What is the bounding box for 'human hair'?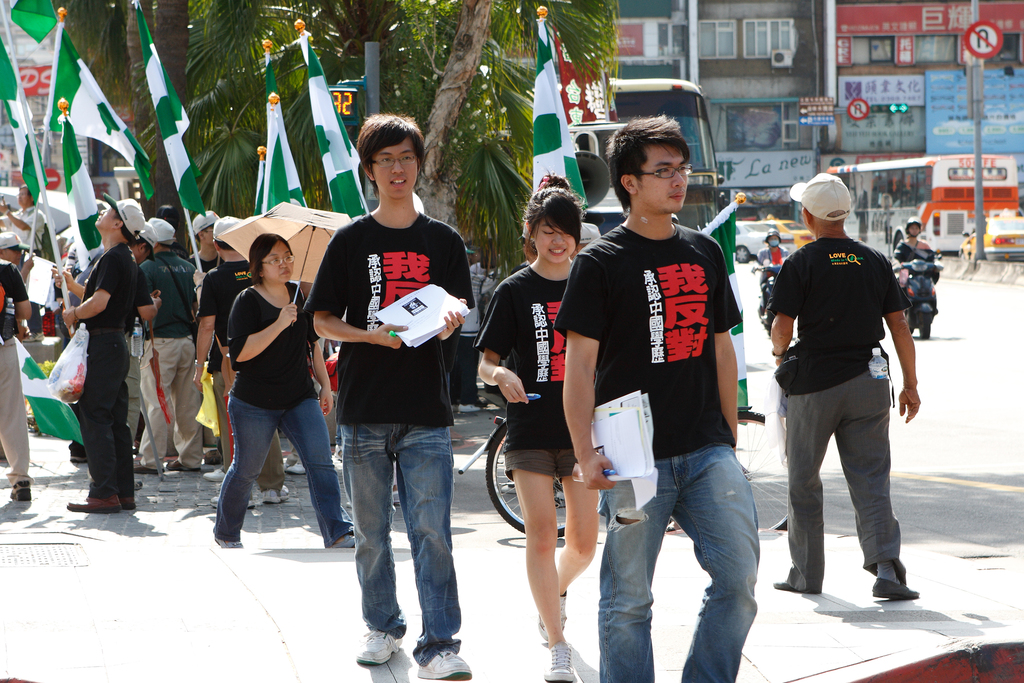
249, 233, 295, 287.
